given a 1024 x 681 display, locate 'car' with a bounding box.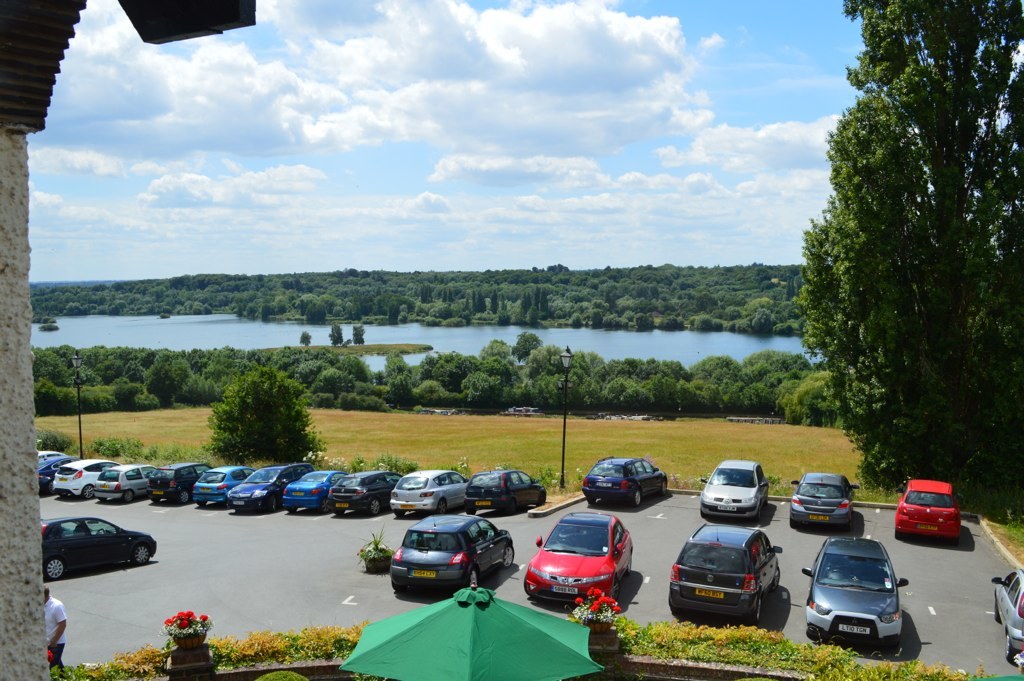
Located: (x1=992, y1=573, x2=1023, y2=664).
